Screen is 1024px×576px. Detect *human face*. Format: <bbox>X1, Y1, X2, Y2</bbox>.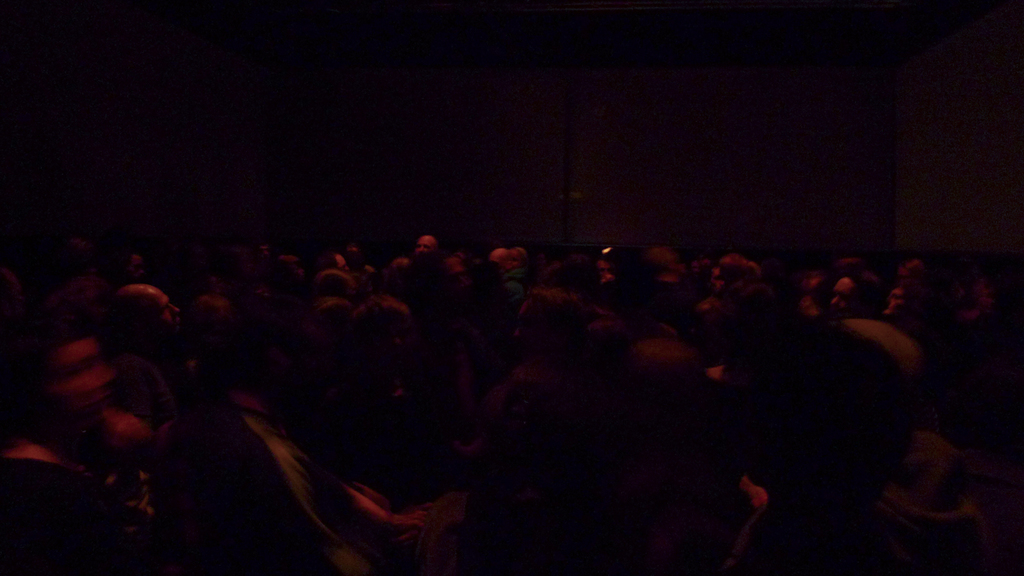
<bbox>61, 345, 121, 403</bbox>.
